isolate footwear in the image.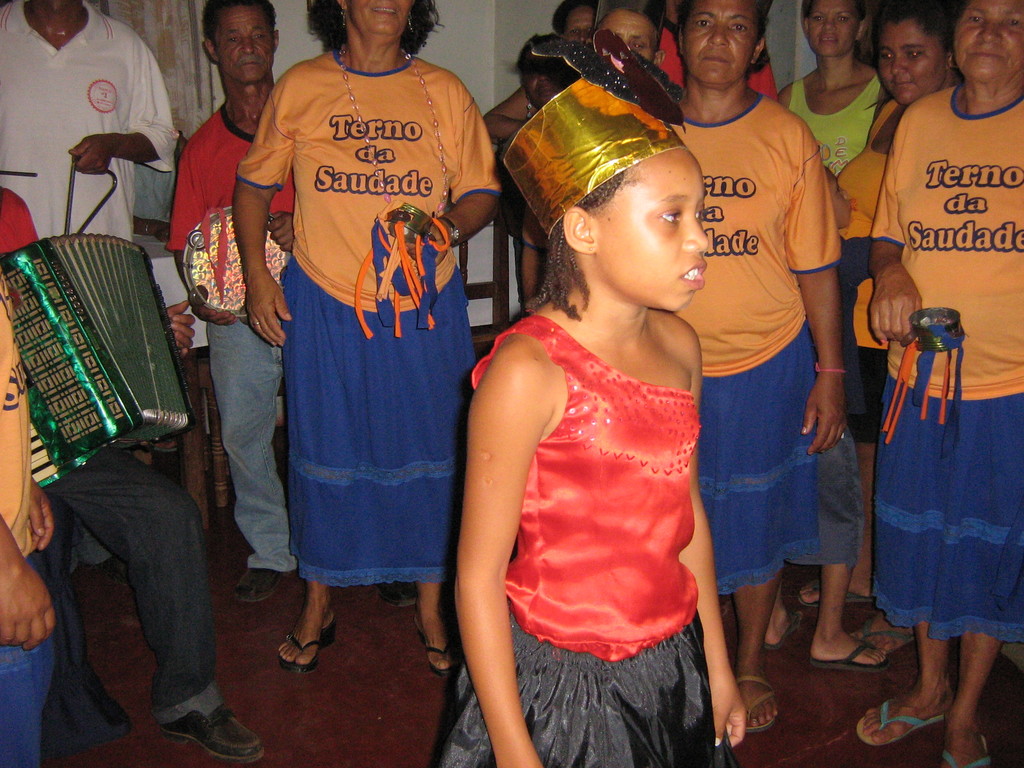
Isolated region: x1=858, y1=702, x2=940, y2=749.
